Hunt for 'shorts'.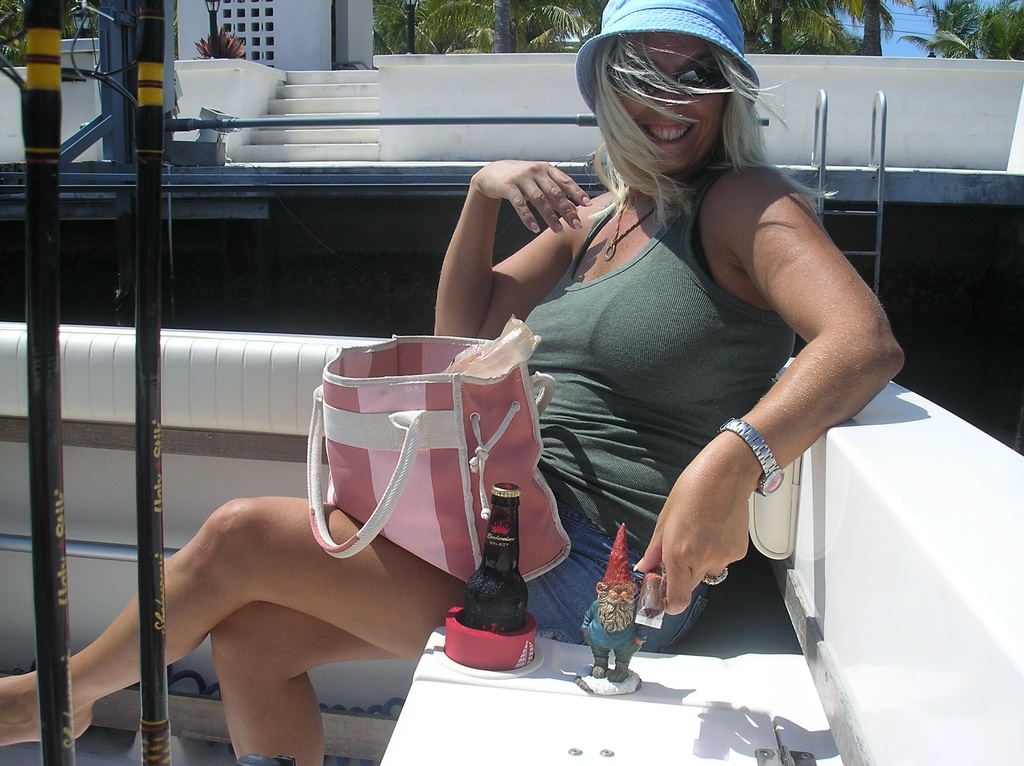
Hunted down at [left=527, top=497, right=711, bottom=656].
